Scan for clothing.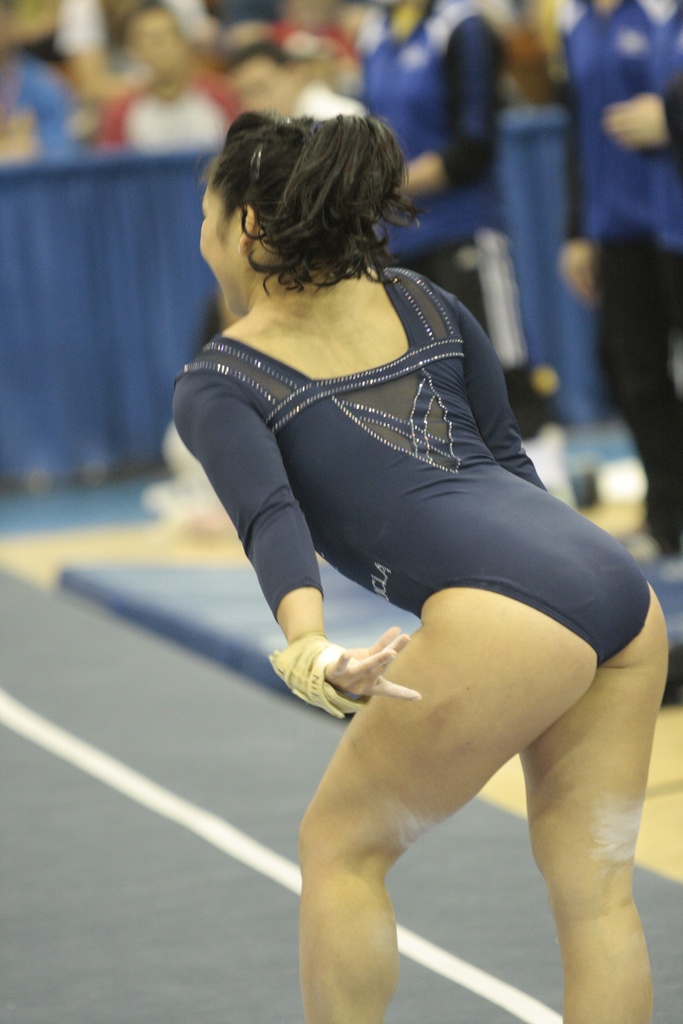
Scan result: [left=568, top=0, right=682, bottom=554].
